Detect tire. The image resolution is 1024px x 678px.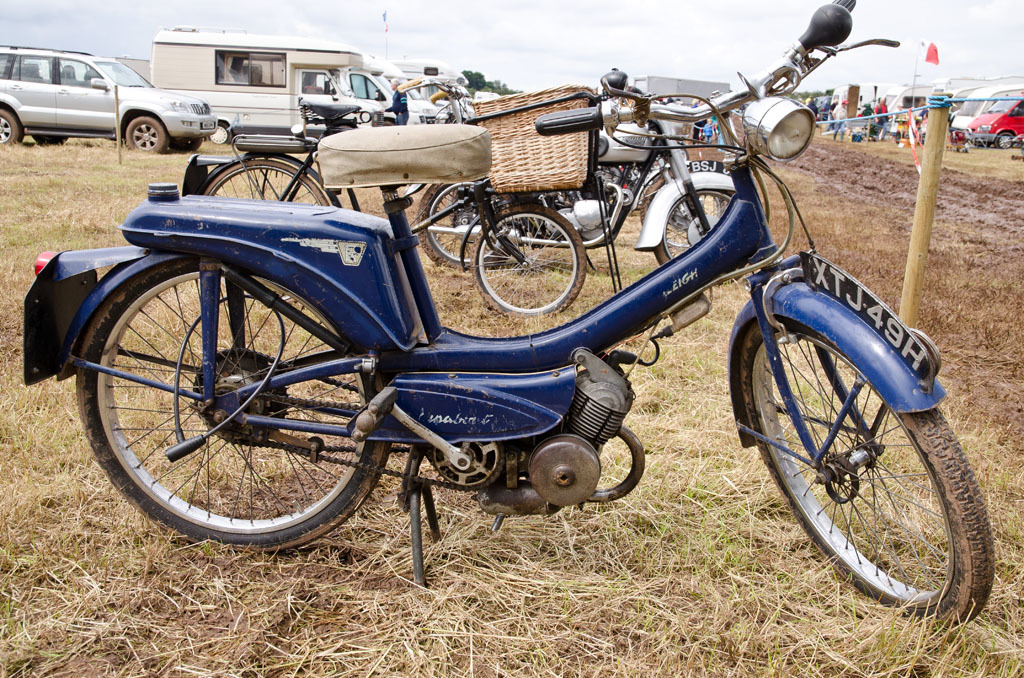
BBox(69, 255, 398, 549).
